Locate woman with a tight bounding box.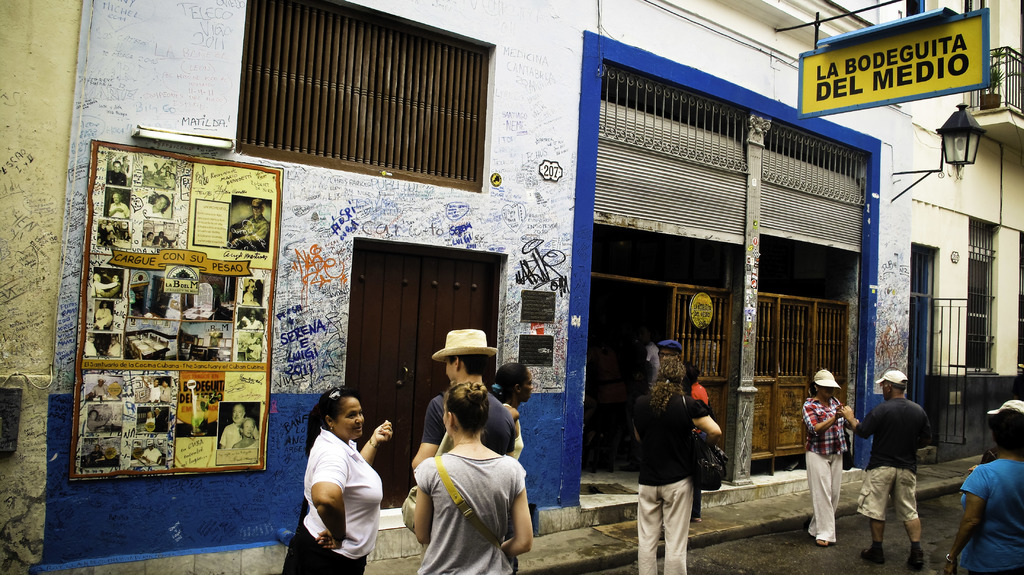
(232,417,260,451).
